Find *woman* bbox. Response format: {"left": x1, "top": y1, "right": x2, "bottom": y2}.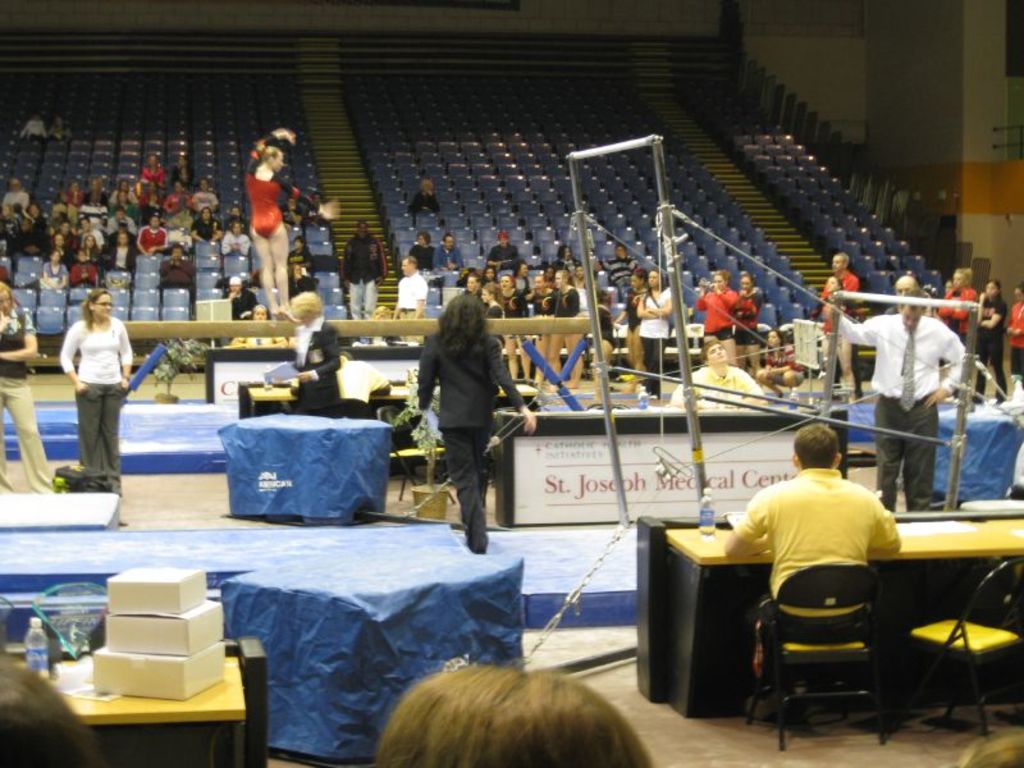
{"left": 0, "top": 279, "right": 59, "bottom": 492}.
